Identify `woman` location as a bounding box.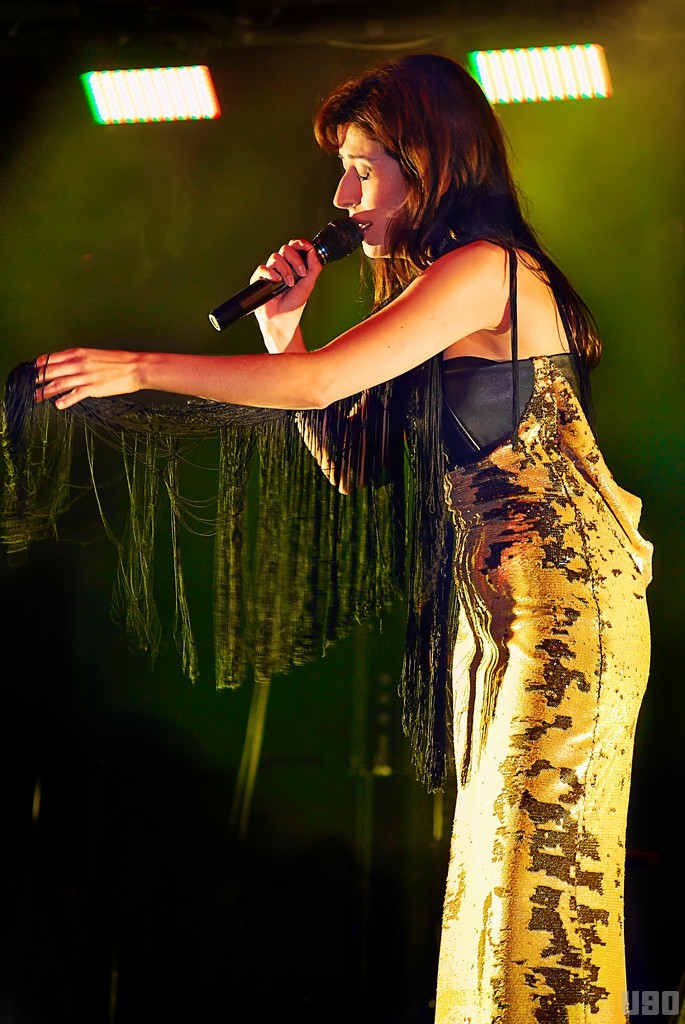
100, 131, 630, 1023.
